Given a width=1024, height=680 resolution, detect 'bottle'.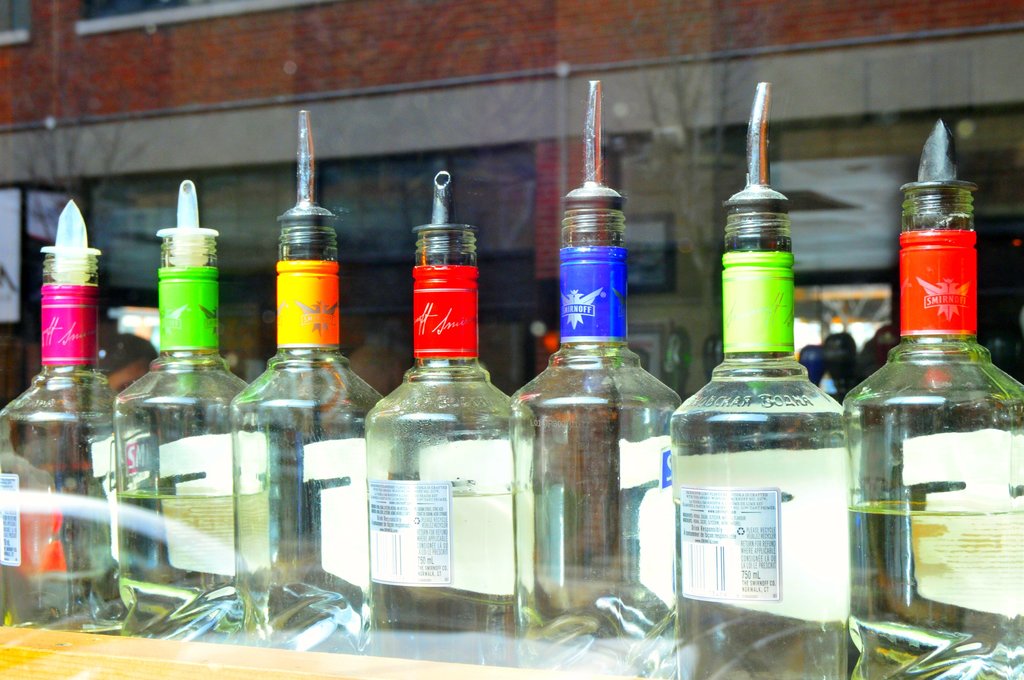
locate(359, 161, 512, 666).
